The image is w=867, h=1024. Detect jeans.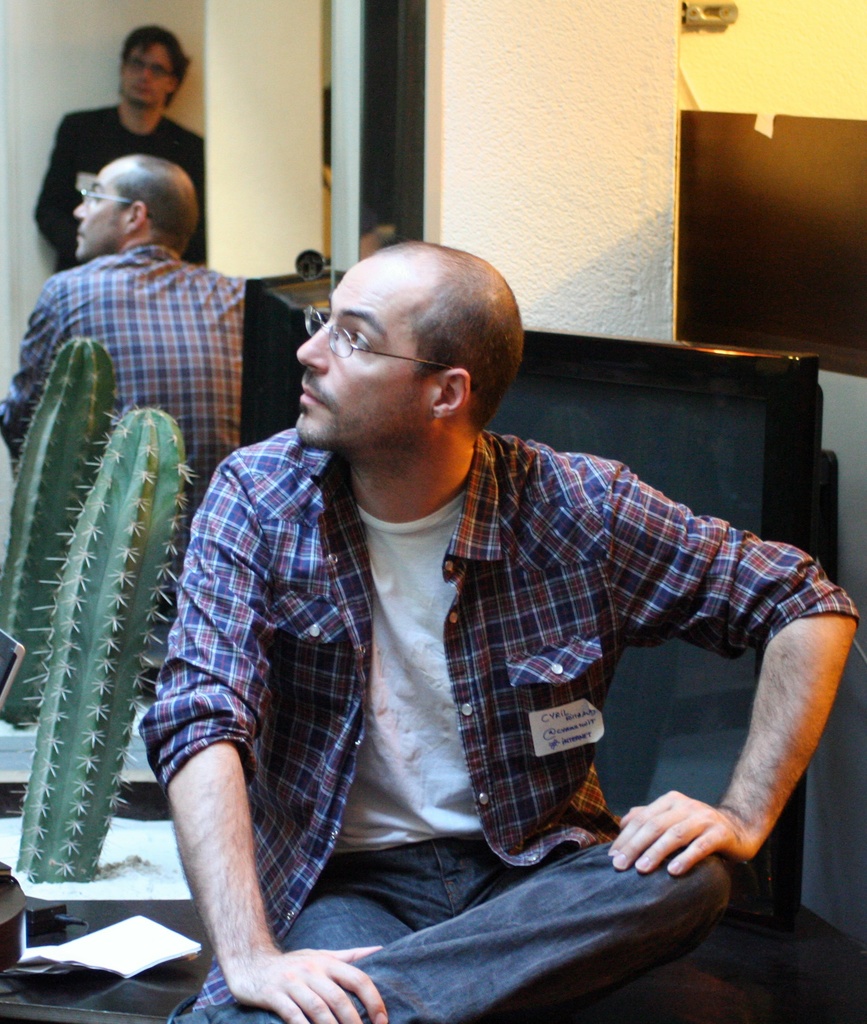
Detection: <region>241, 791, 760, 1010</region>.
